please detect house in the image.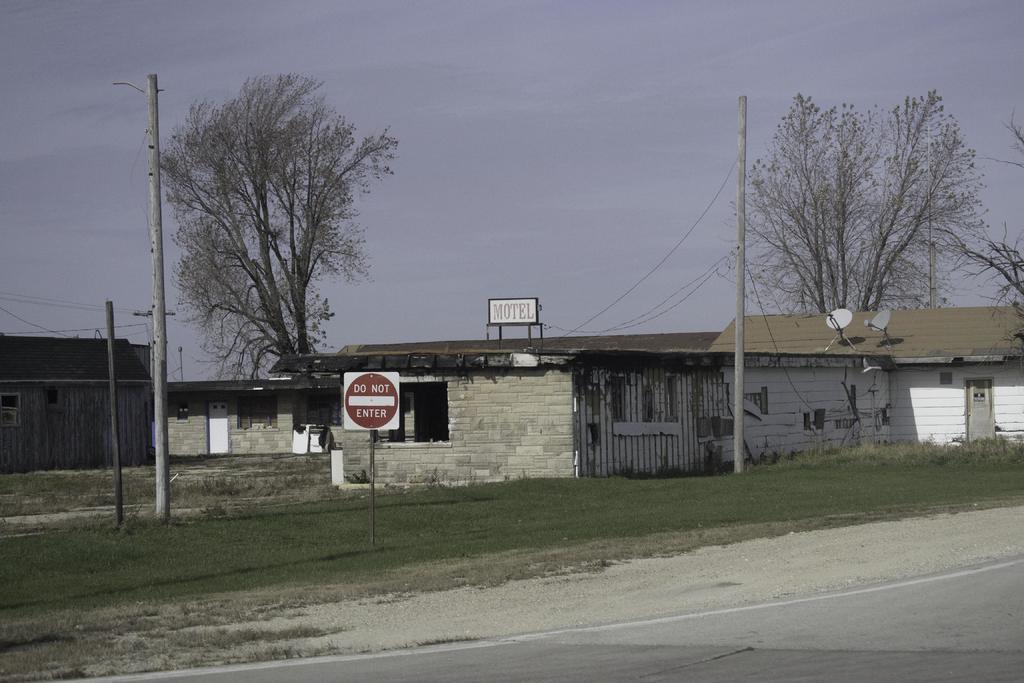
(left=704, top=309, right=1023, bottom=463).
